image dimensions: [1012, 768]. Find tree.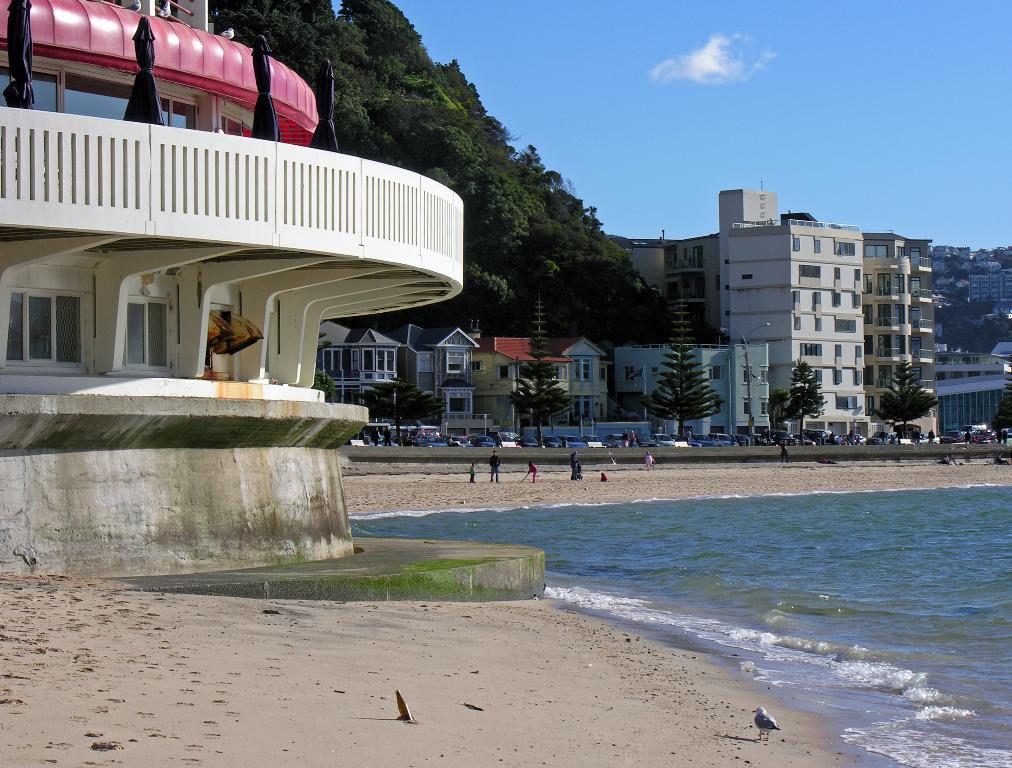
357:373:451:440.
